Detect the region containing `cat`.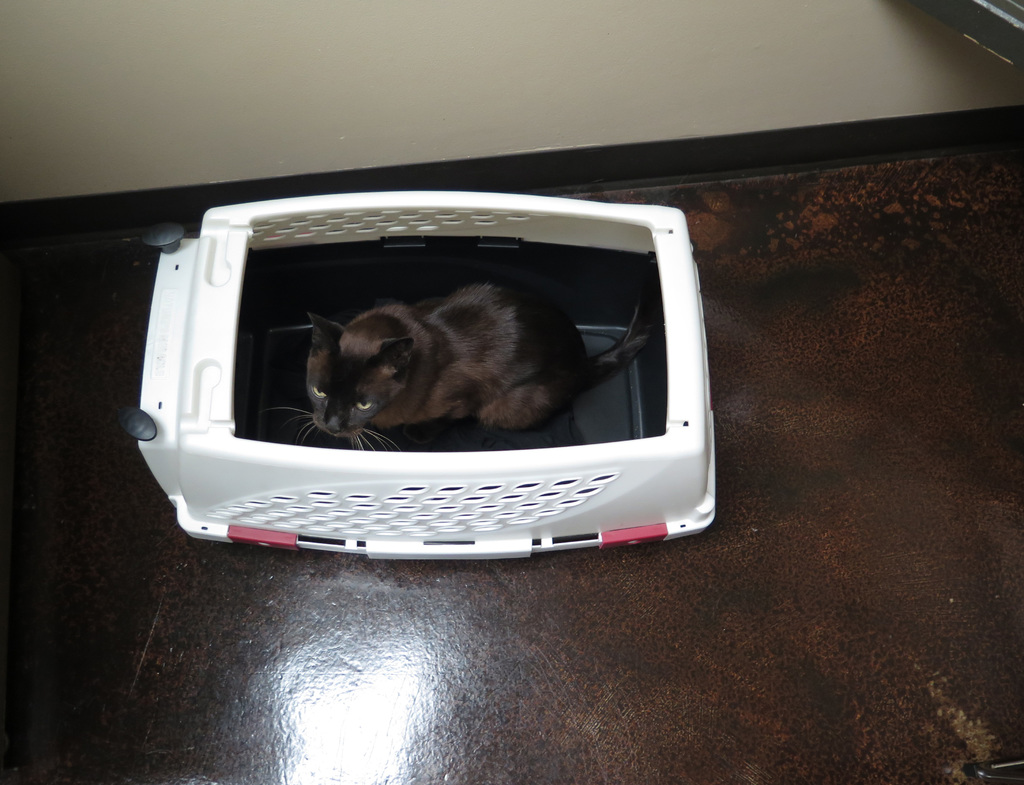
<bbox>268, 278, 650, 451</bbox>.
